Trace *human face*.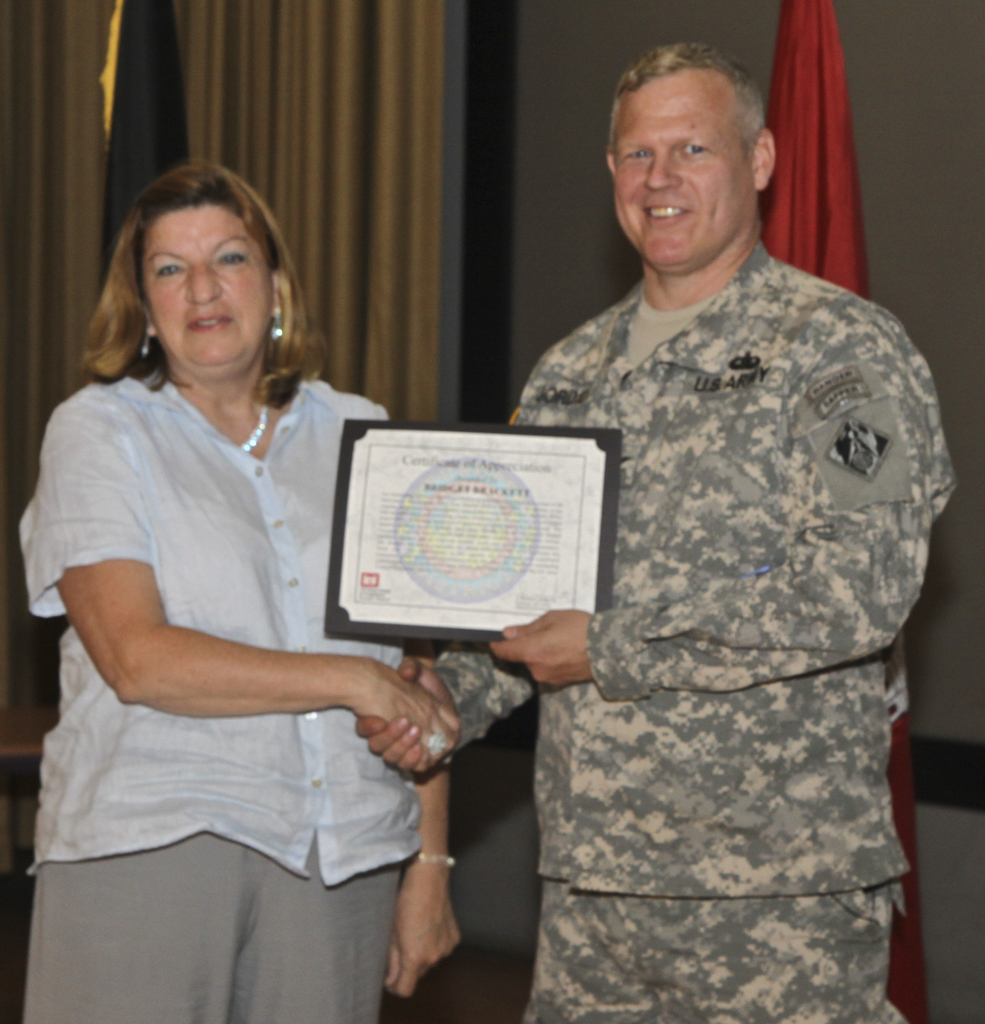
Traced to bbox=[618, 68, 744, 260].
